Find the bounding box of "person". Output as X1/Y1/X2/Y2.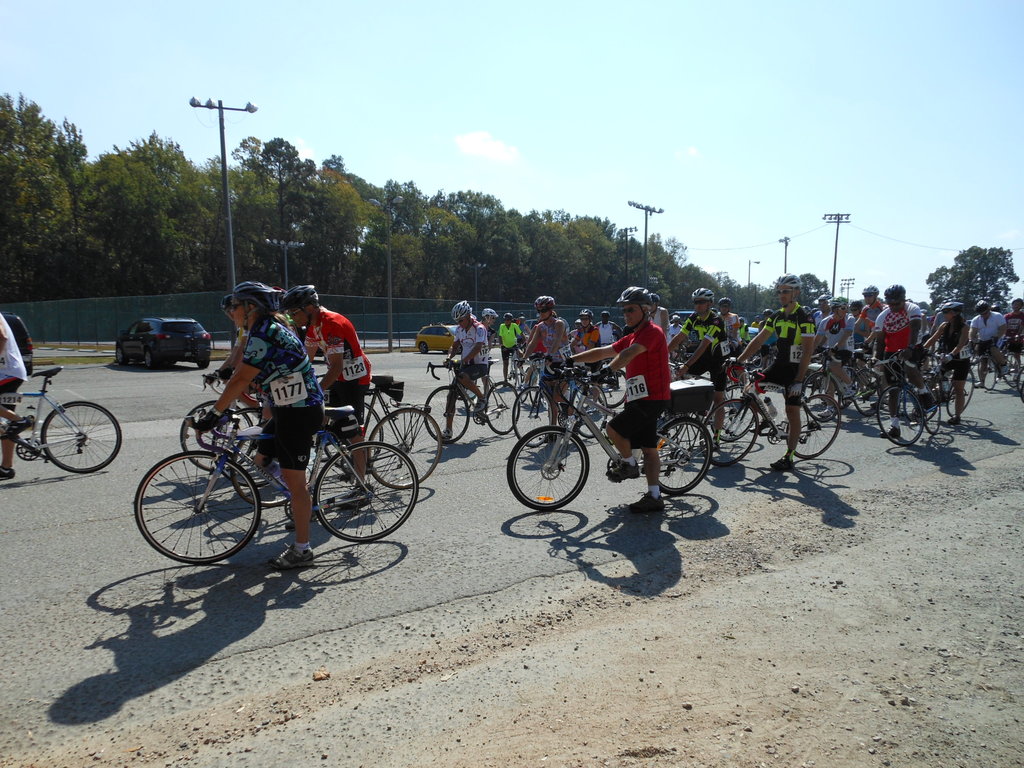
504/310/522/385.
